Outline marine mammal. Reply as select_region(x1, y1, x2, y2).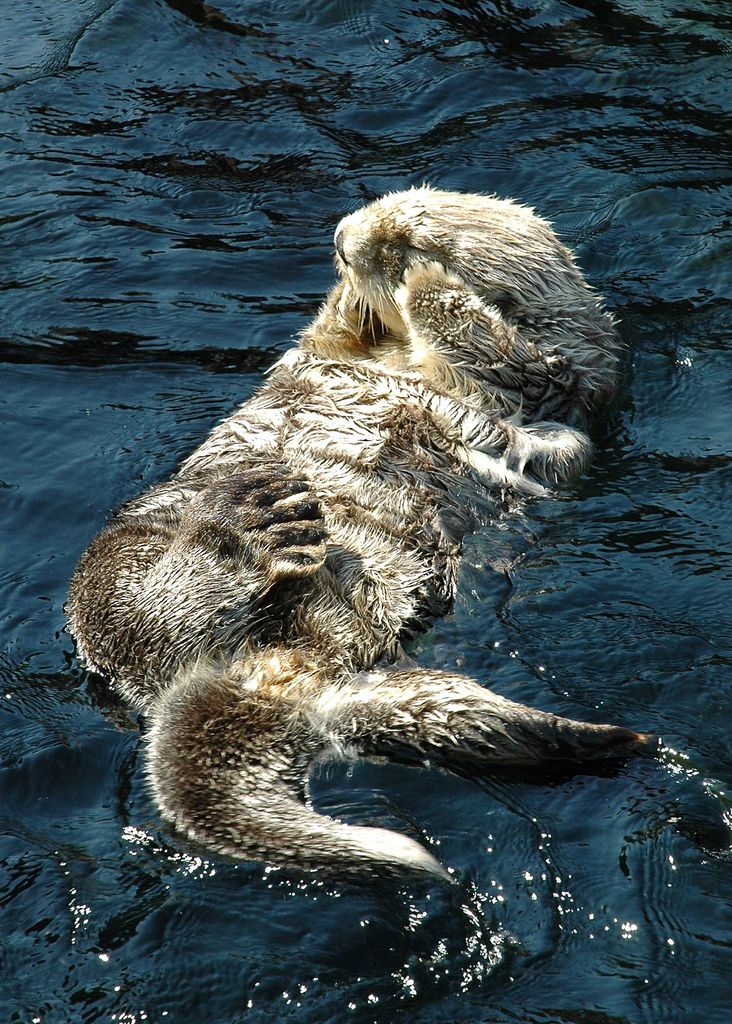
select_region(63, 176, 654, 920).
